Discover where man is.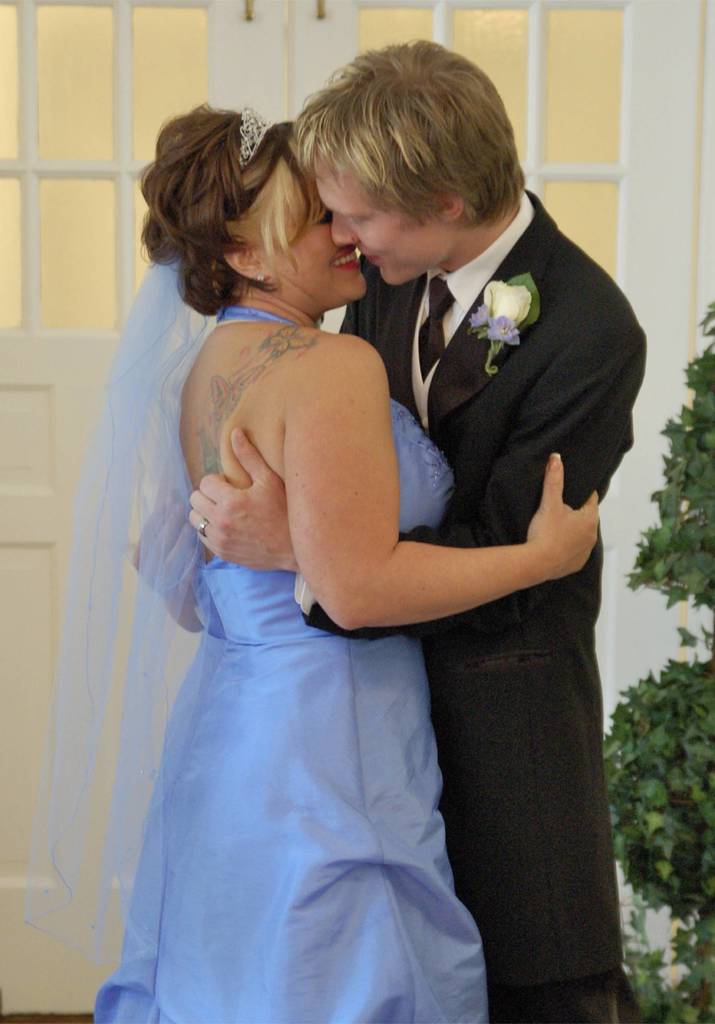
Discovered at (131, 33, 657, 1023).
